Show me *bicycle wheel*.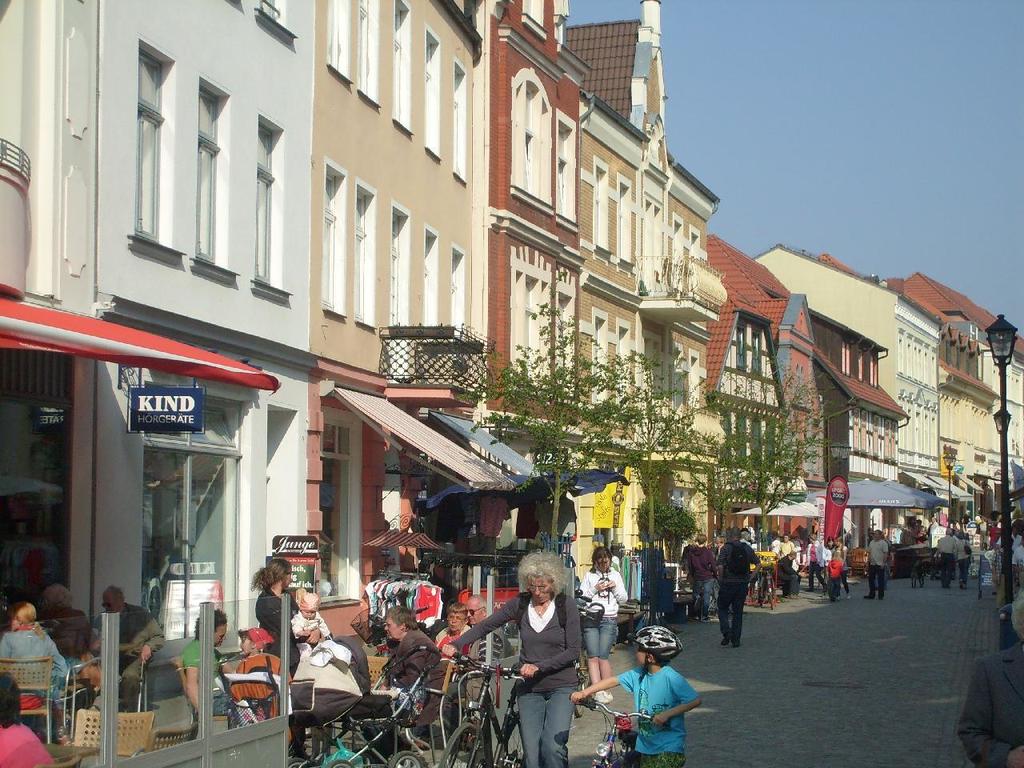
*bicycle wheel* is here: 500/712/528/767.
